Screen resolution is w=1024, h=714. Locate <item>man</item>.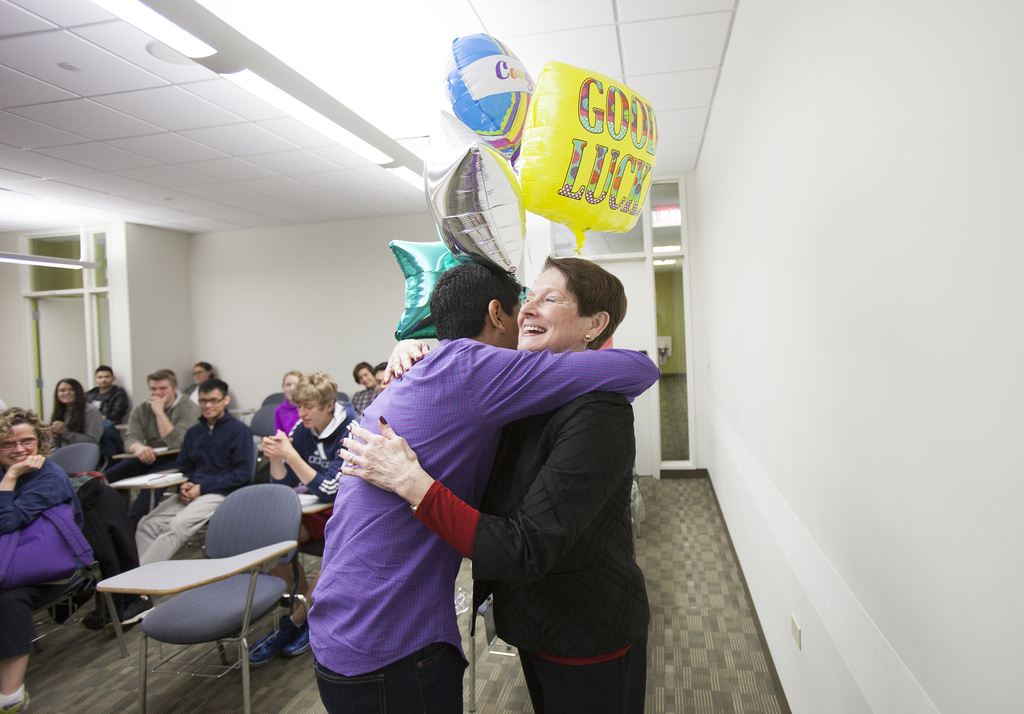
region(374, 362, 392, 388).
